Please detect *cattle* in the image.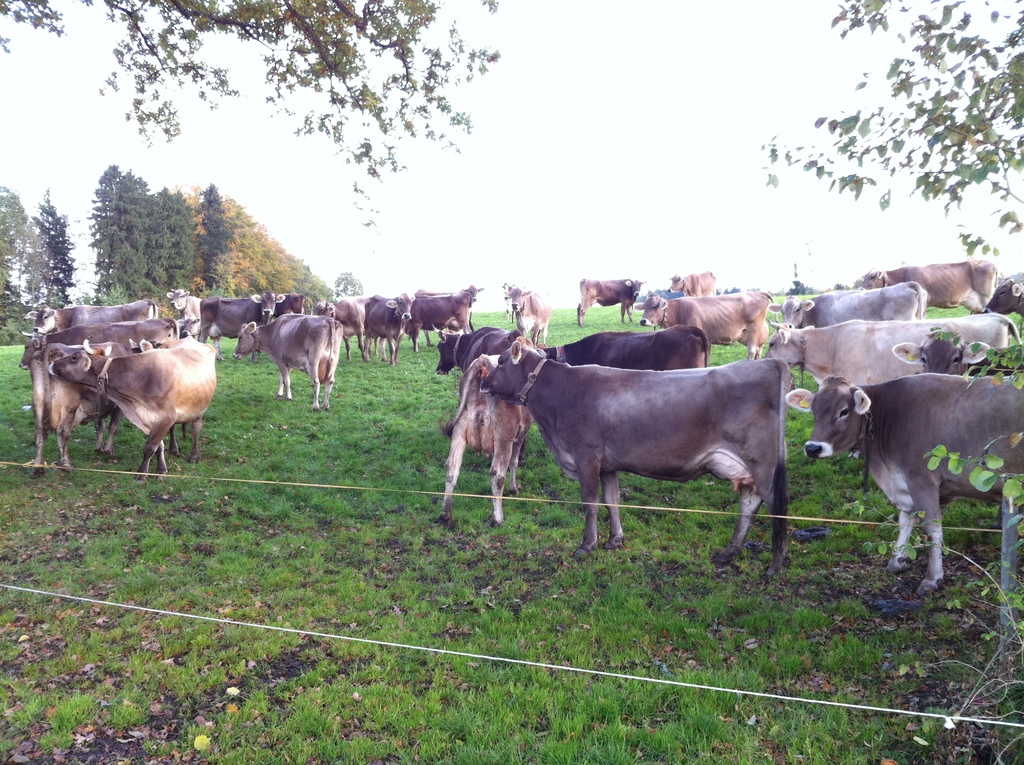
detection(432, 323, 530, 373).
